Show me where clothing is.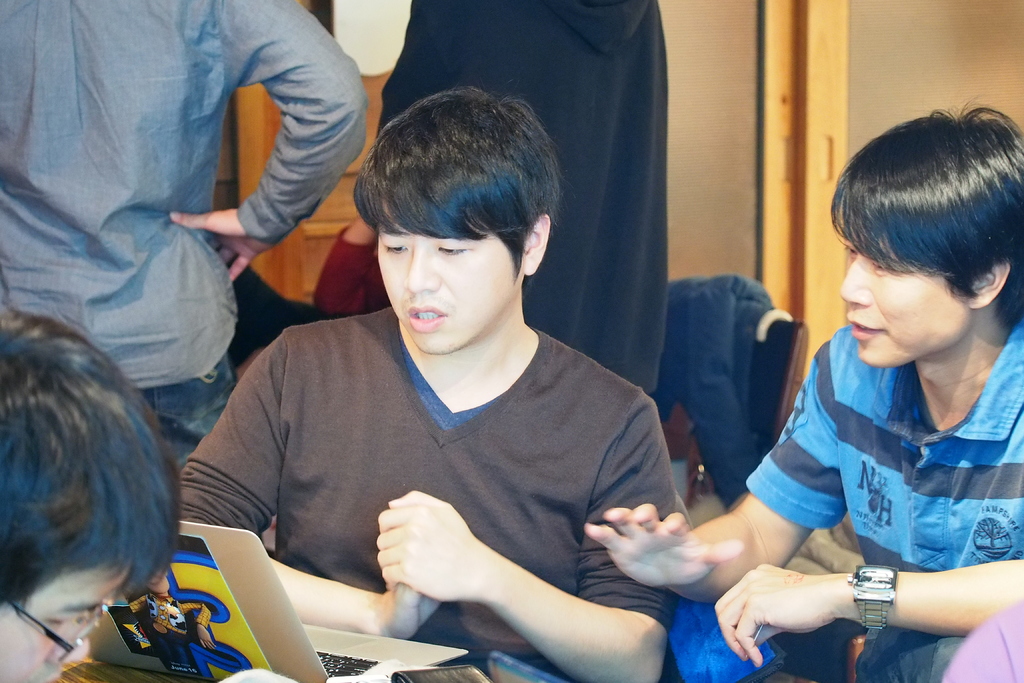
clothing is at <region>745, 316, 1023, 682</region>.
